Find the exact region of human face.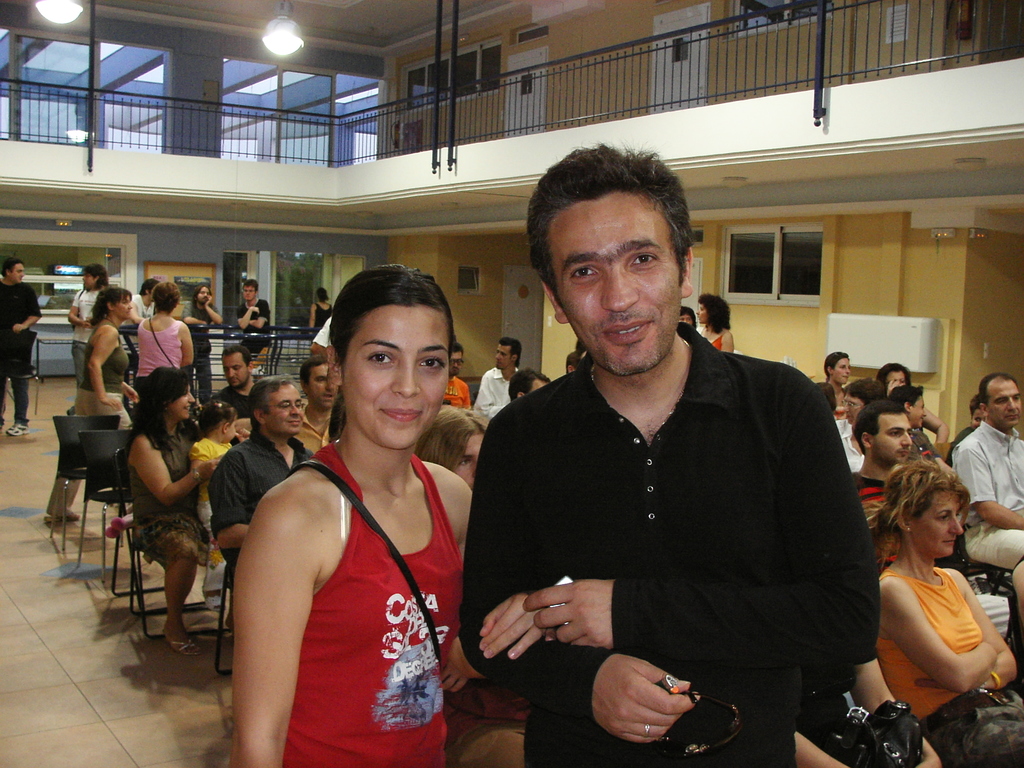
Exact region: bbox(845, 395, 864, 422).
